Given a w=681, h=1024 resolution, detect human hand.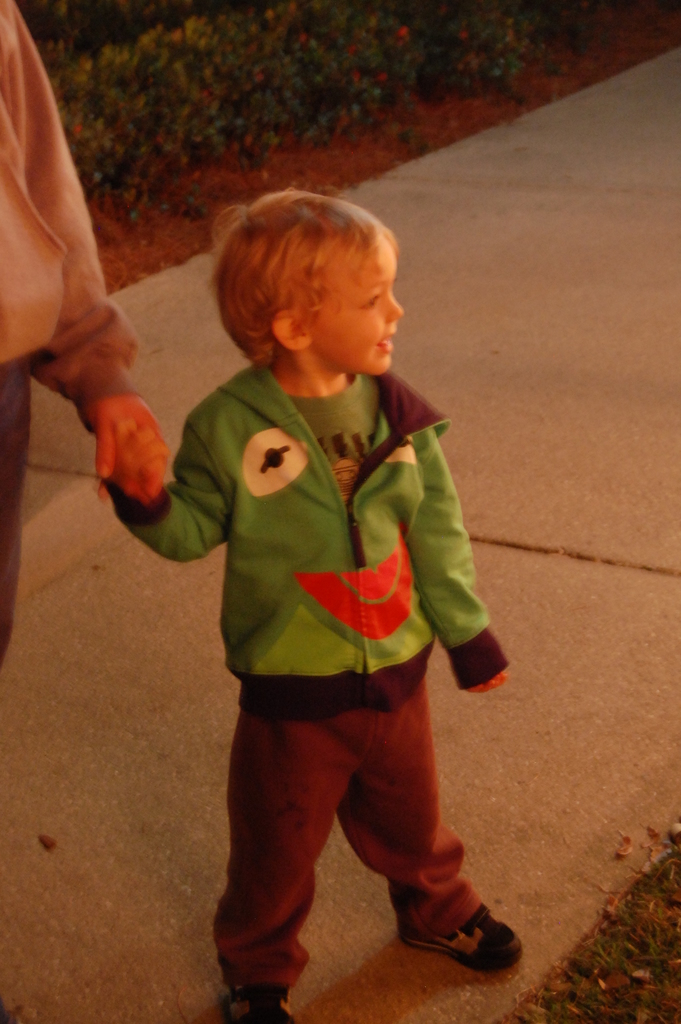
(465,669,507,693).
